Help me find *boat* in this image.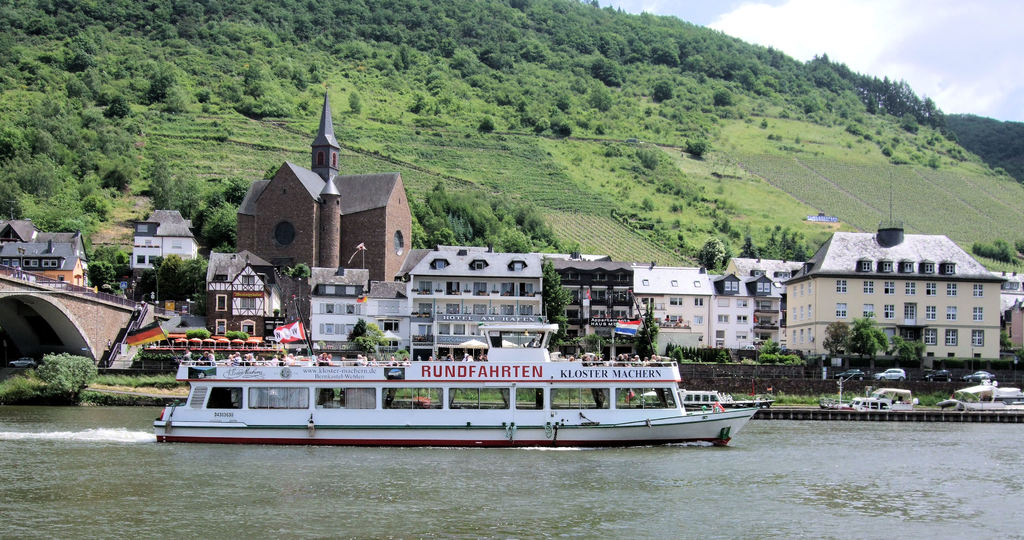
Found it: crop(152, 299, 762, 450).
